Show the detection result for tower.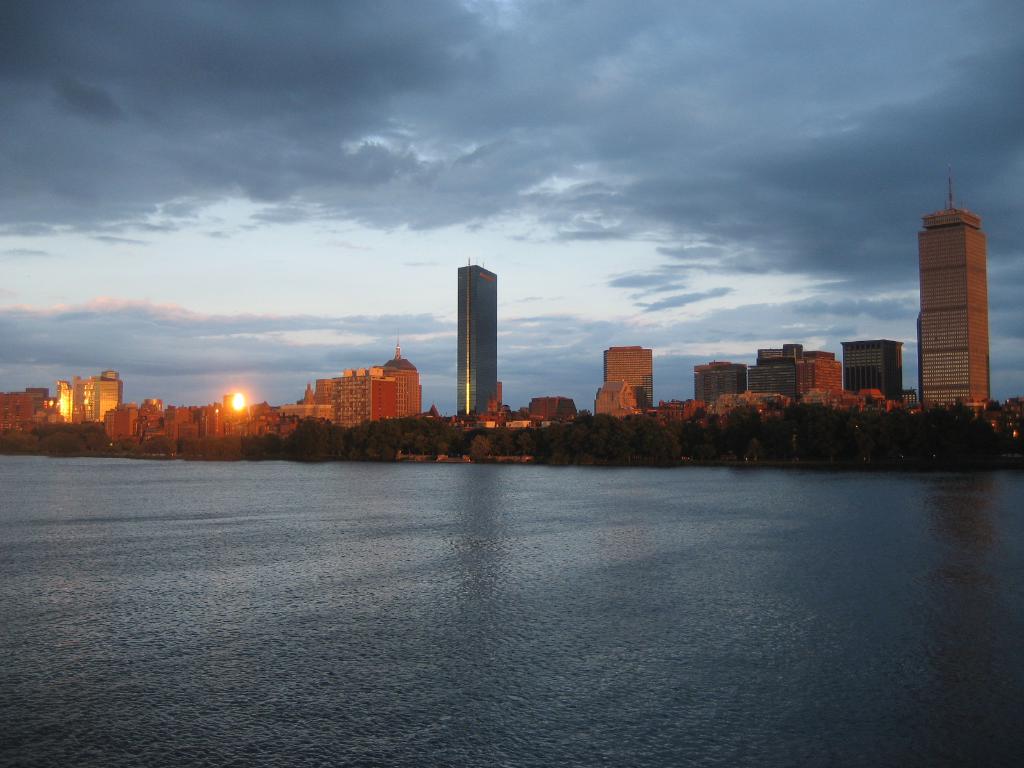
bbox=[58, 371, 124, 425].
